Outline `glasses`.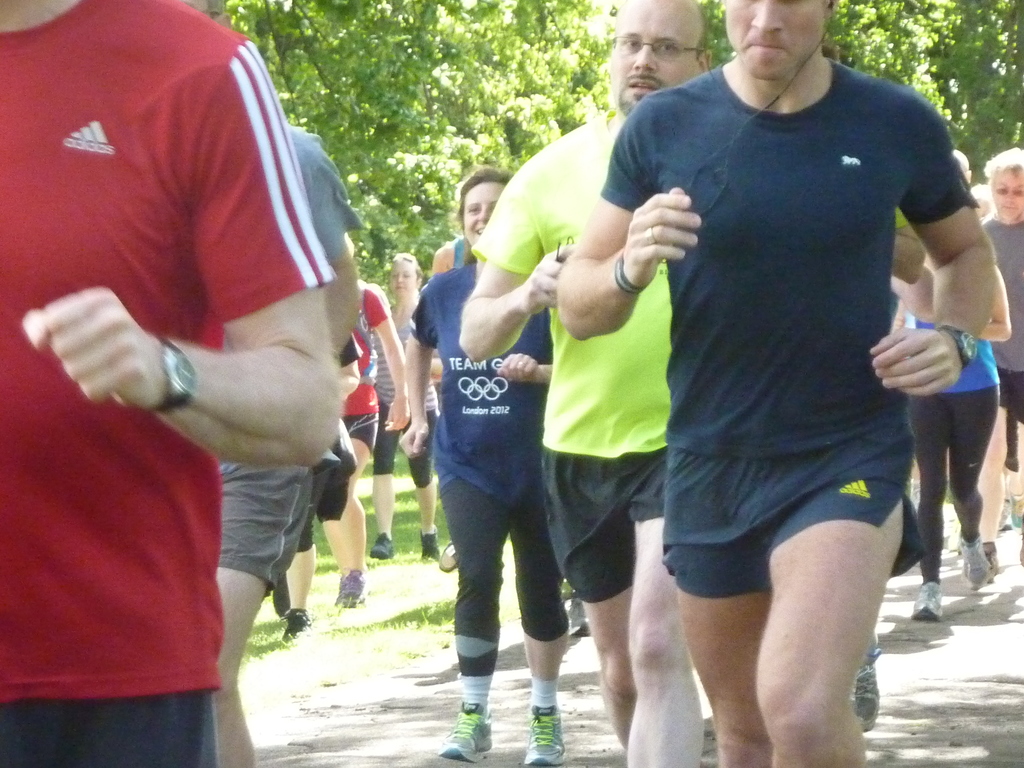
Outline: select_region(608, 34, 704, 63).
